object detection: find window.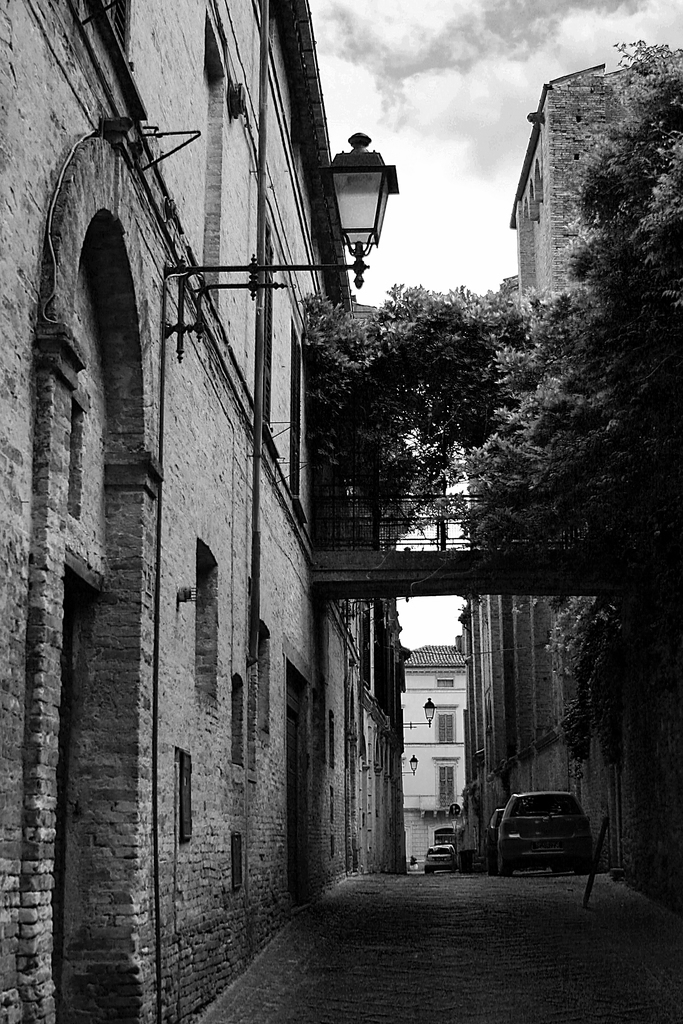
left=195, top=538, right=218, bottom=695.
